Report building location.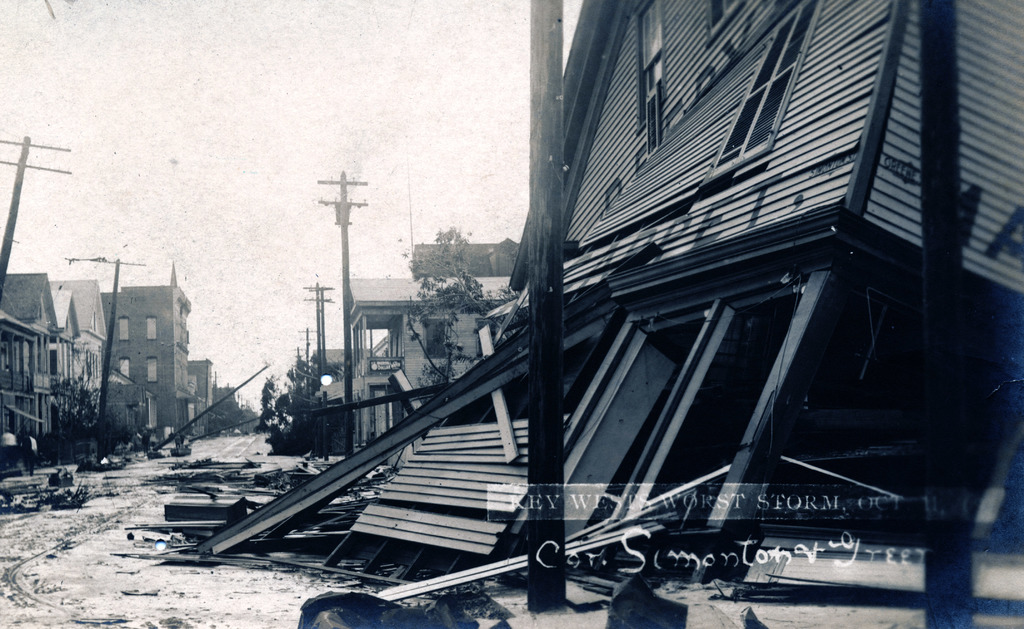
Report: <box>296,333,385,436</box>.
